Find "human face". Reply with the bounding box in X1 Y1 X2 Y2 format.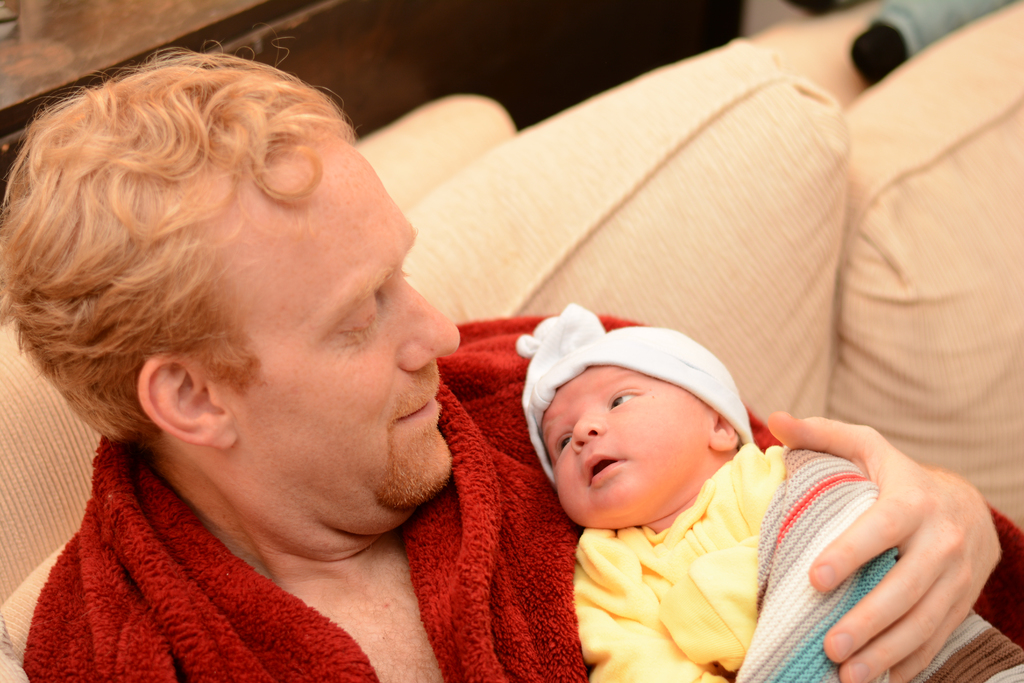
221 138 454 508.
